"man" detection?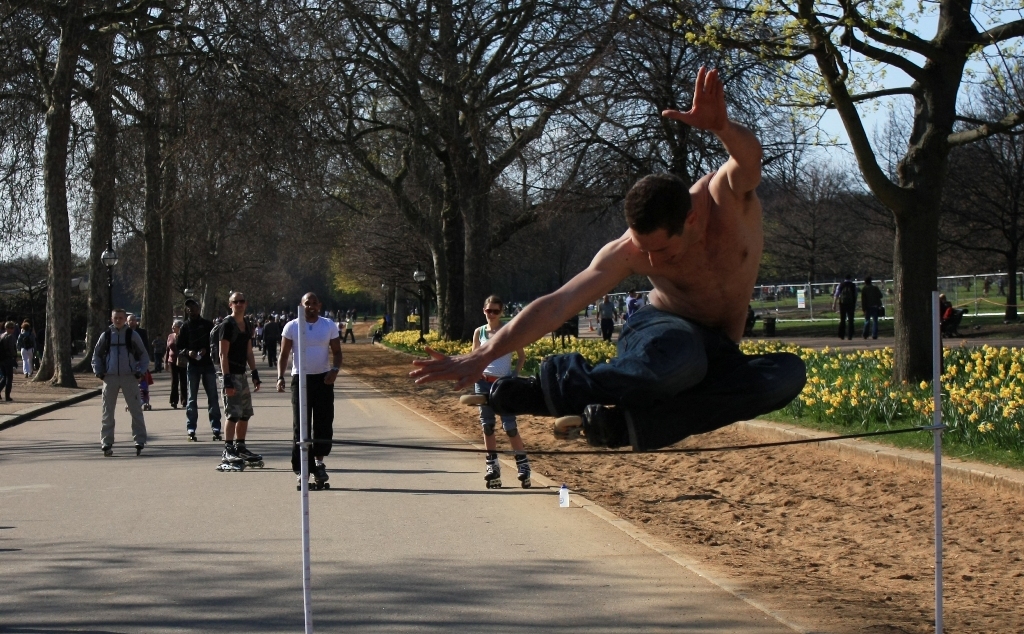
(left=261, top=314, right=282, bottom=366)
